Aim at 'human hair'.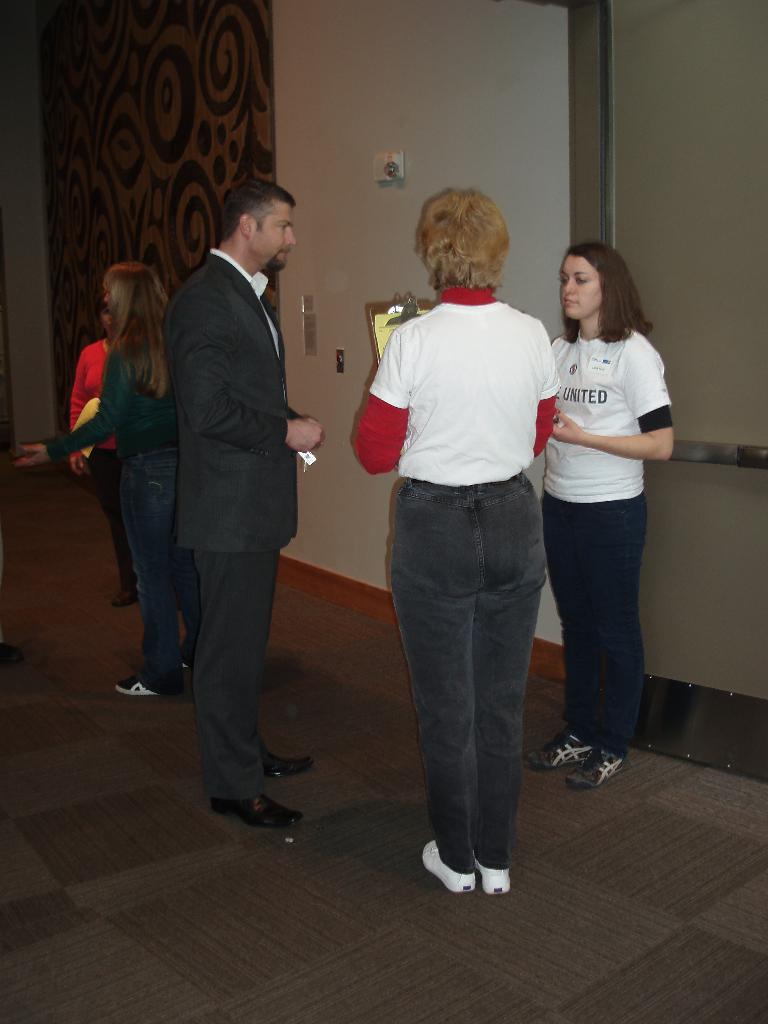
Aimed at select_region(412, 187, 512, 299).
